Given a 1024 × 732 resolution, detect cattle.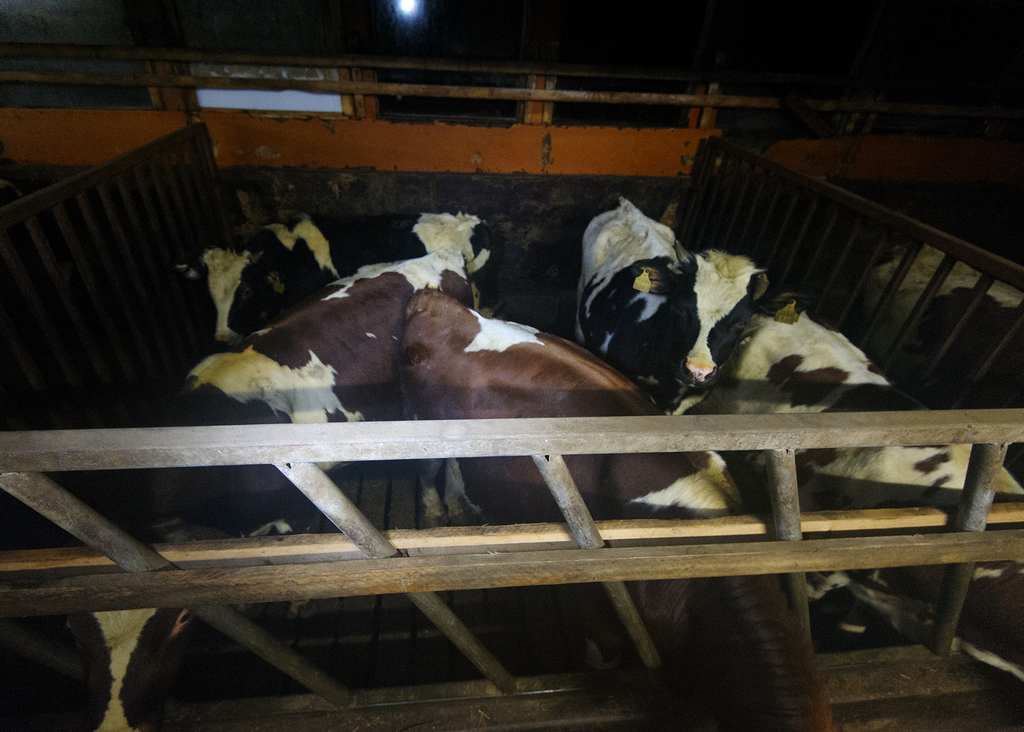
bbox=[184, 204, 499, 354].
